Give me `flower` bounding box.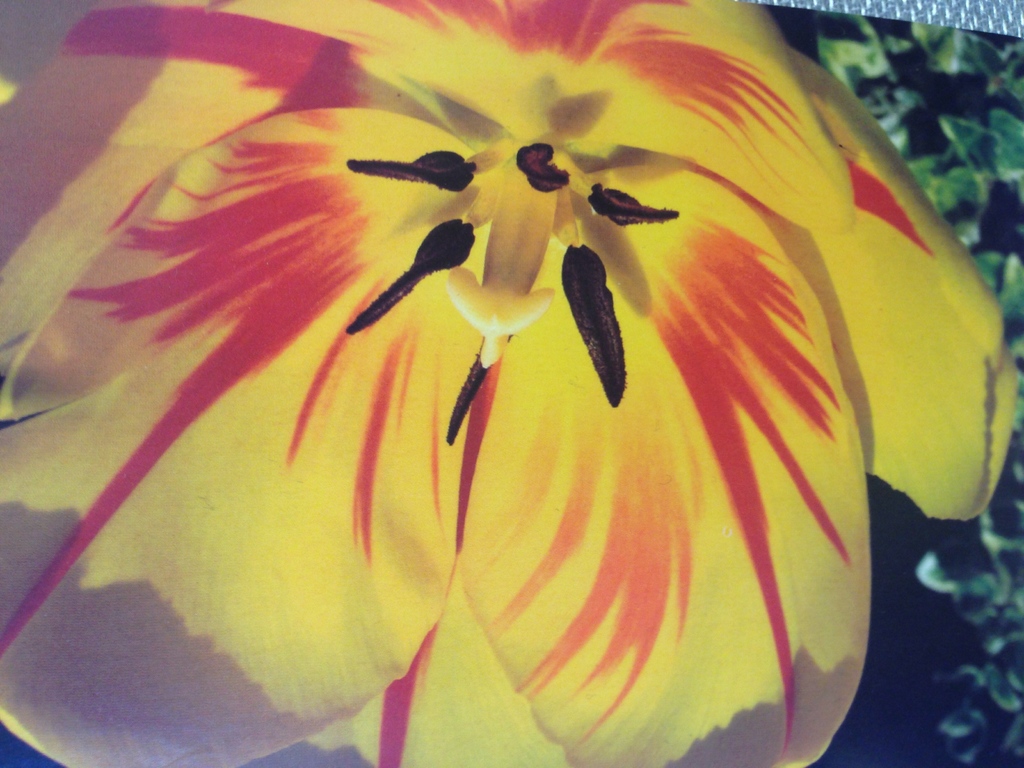
0, 0, 1023, 765.
